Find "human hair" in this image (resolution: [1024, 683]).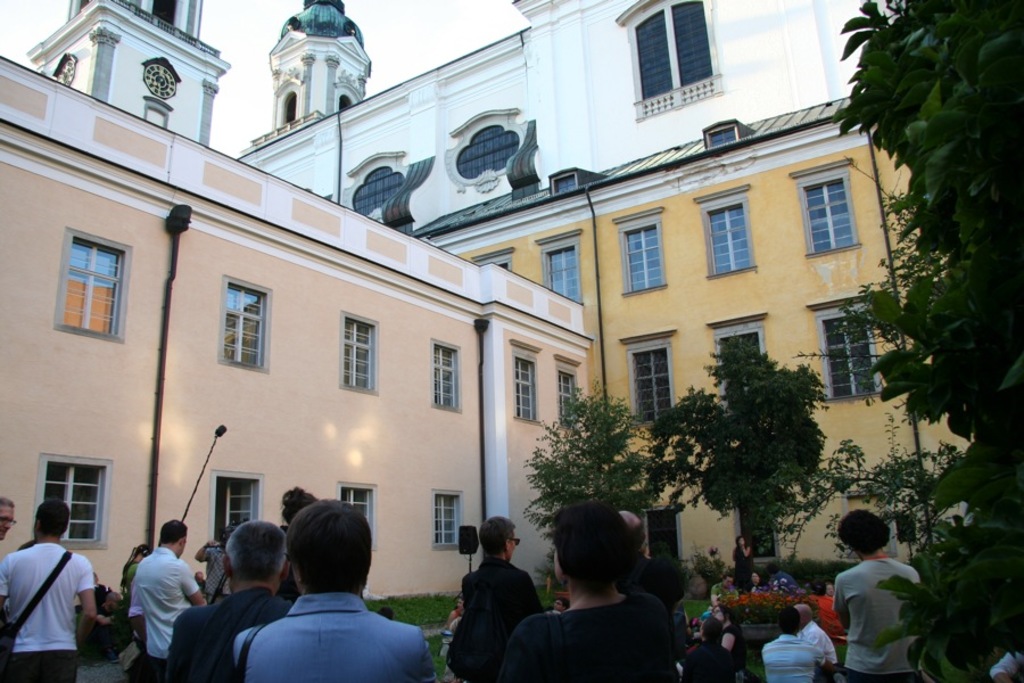
select_region(377, 603, 394, 623).
